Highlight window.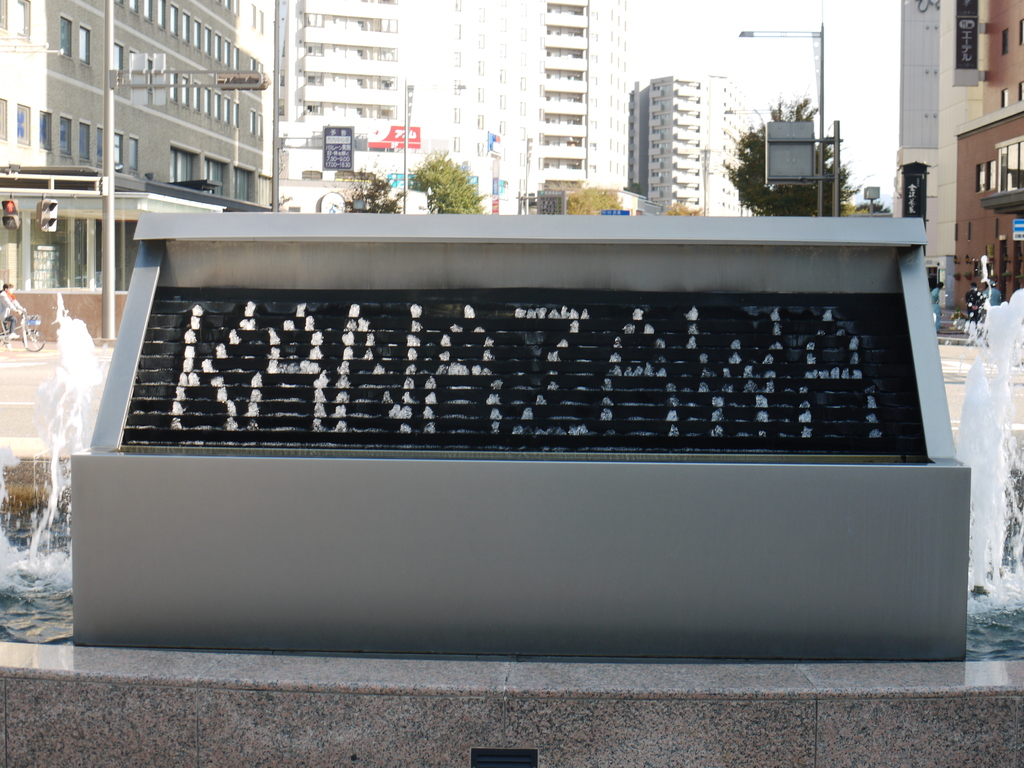
Highlighted region: <box>989,158,997,191</box>.
